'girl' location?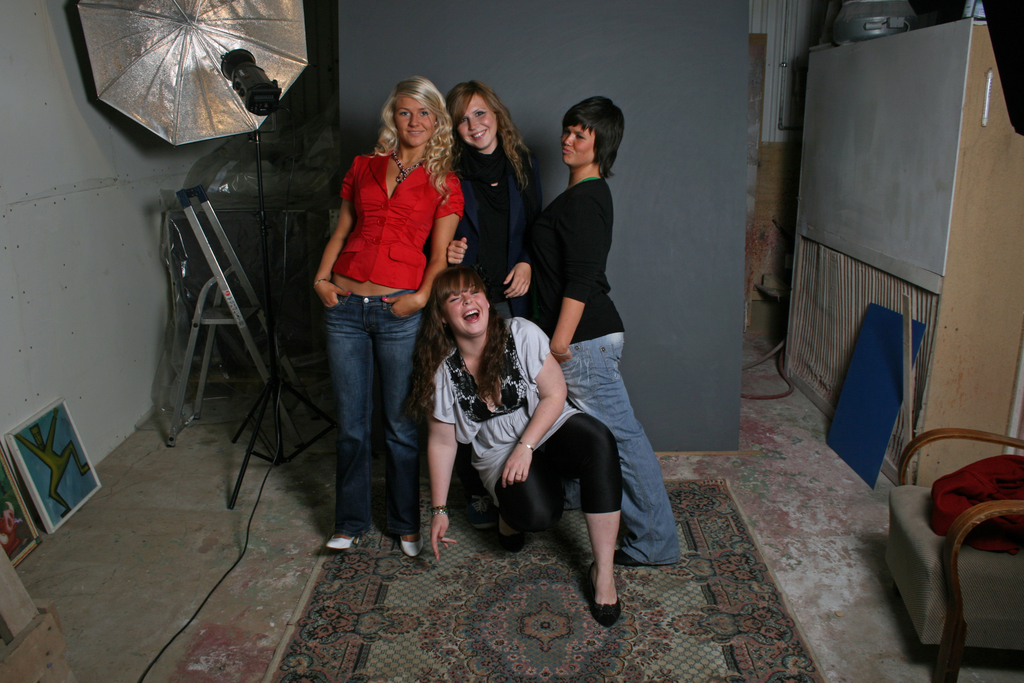
BBox(408, 263, 621, 619)
